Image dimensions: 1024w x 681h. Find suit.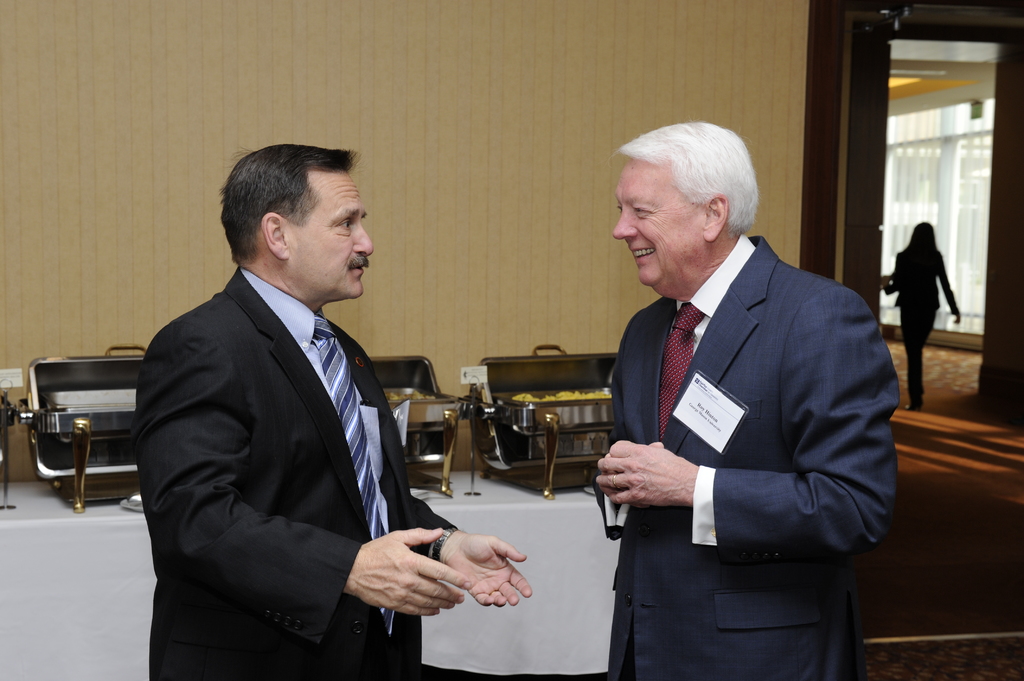
(left=132, top=262, right=458, bottom=680).
